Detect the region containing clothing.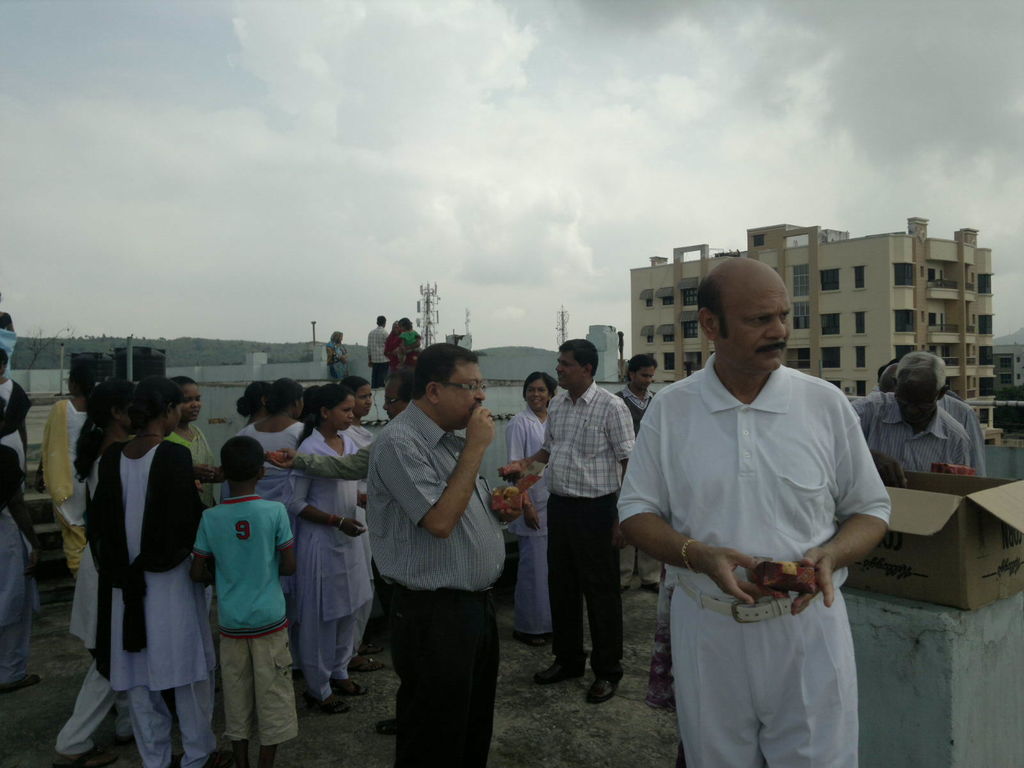
(left=396, top=323, right=415, bottom=362).
